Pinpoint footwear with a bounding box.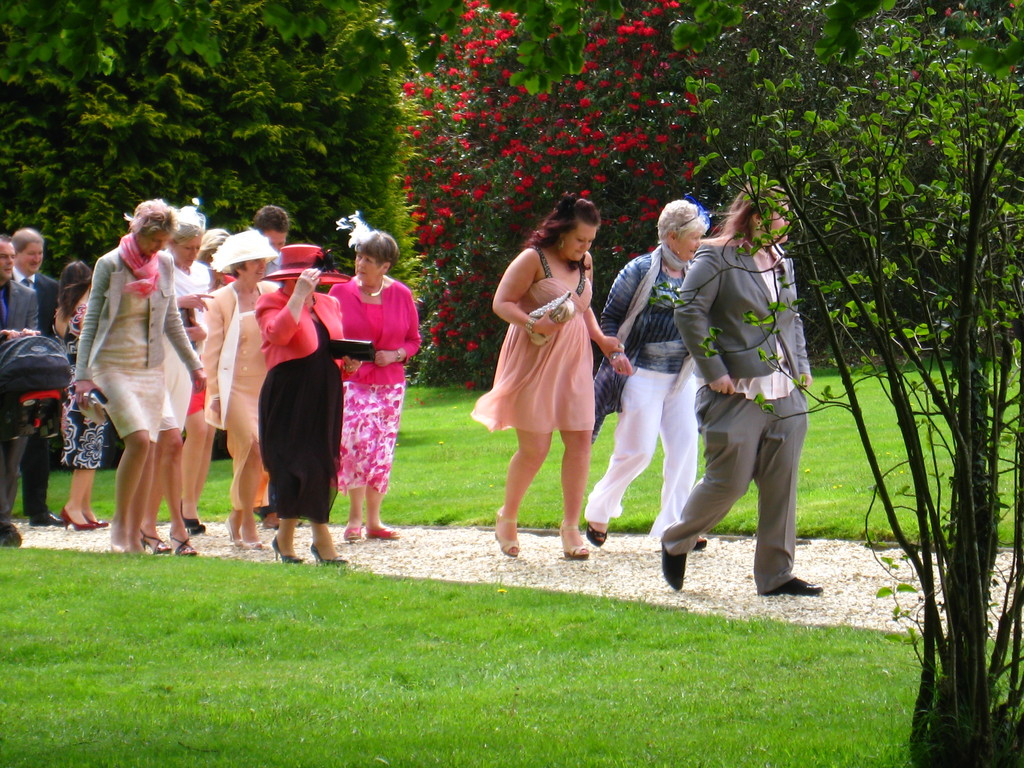
locate(174, 525, 197, 559).
